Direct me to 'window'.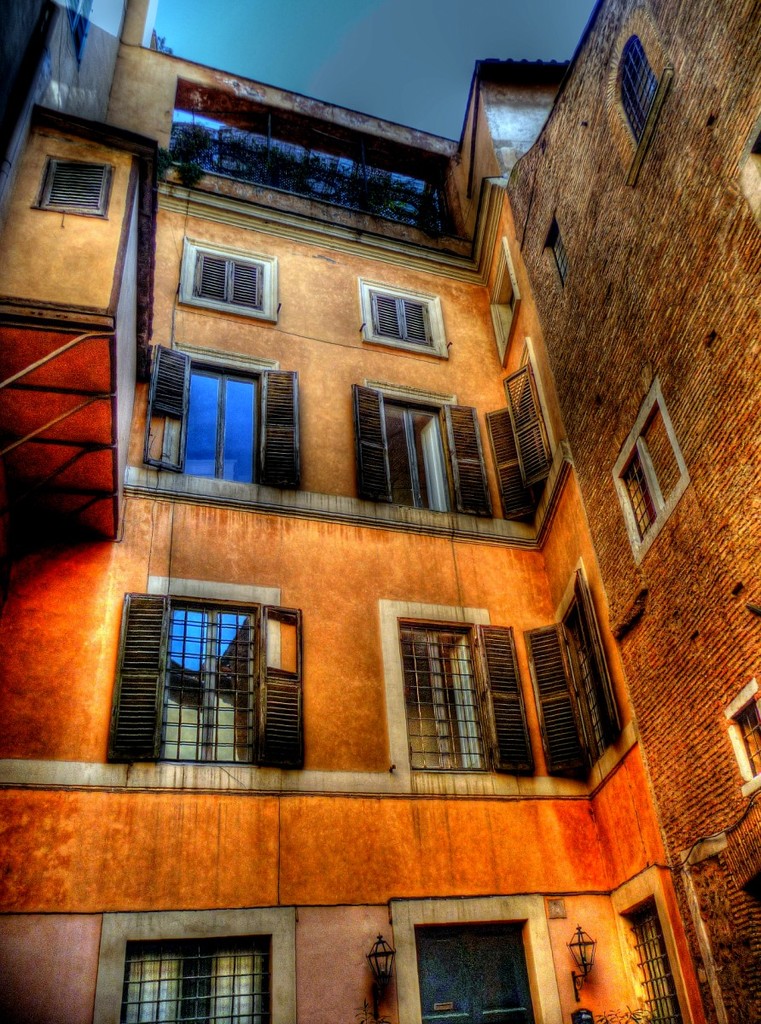
Direction: [20,142,124,230].
